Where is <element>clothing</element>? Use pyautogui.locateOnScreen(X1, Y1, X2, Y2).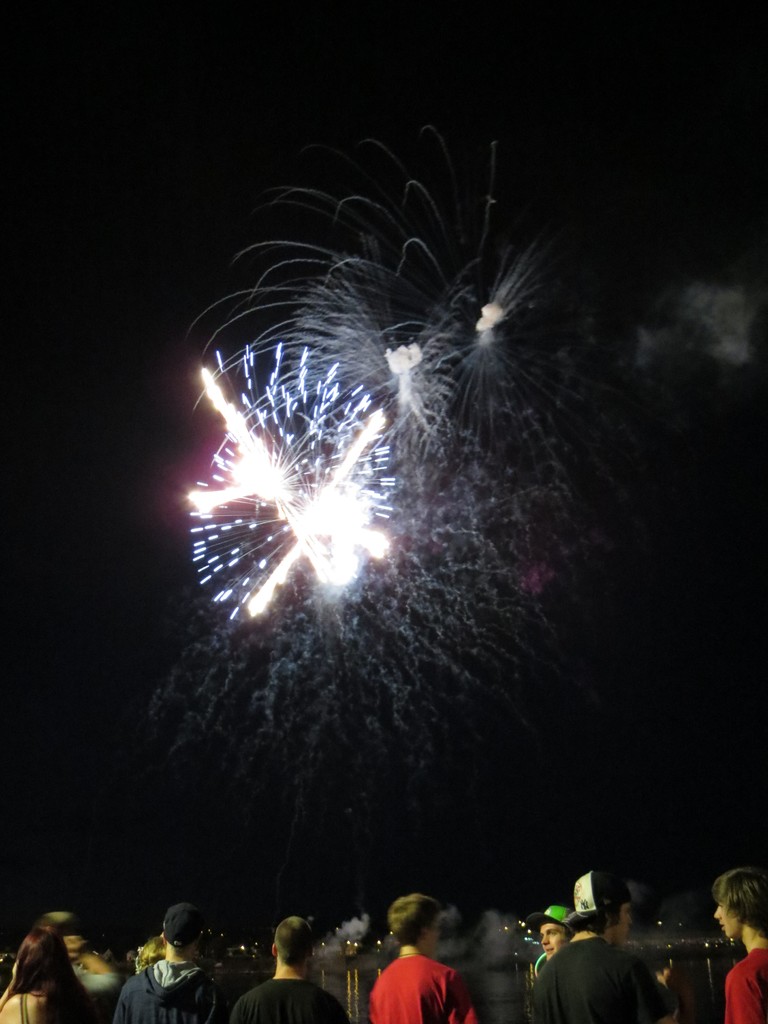
pyautogui.locateOnScreen(538, 935, 664, 1023).
